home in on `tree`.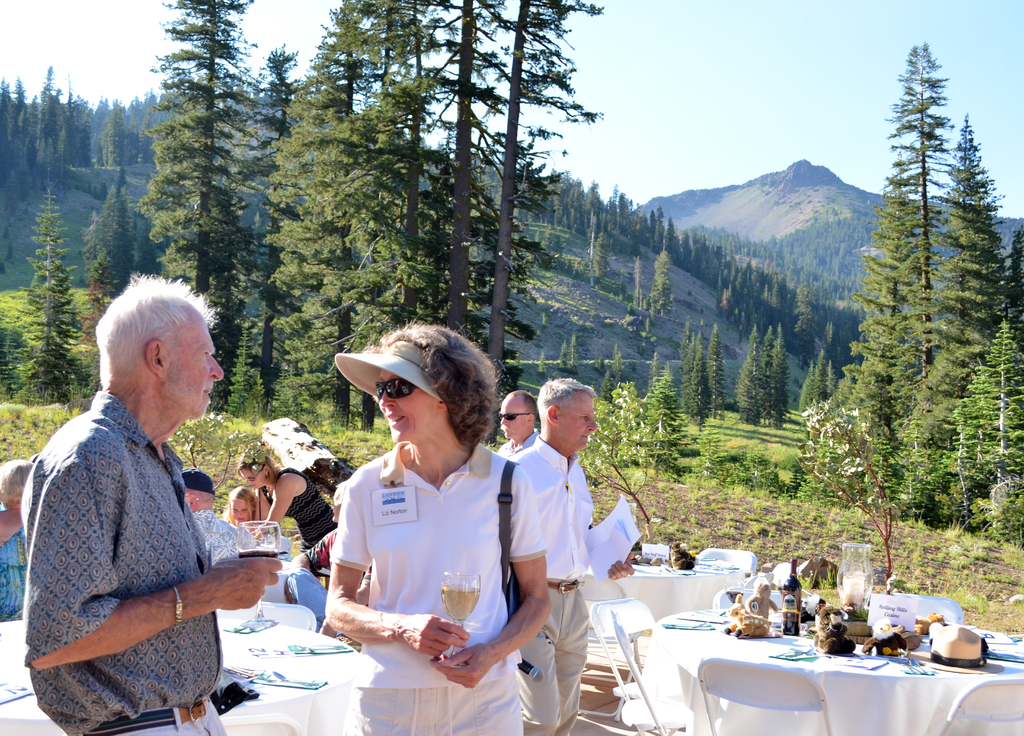
Homed in at BBox(995, 223, 1023, 348).
